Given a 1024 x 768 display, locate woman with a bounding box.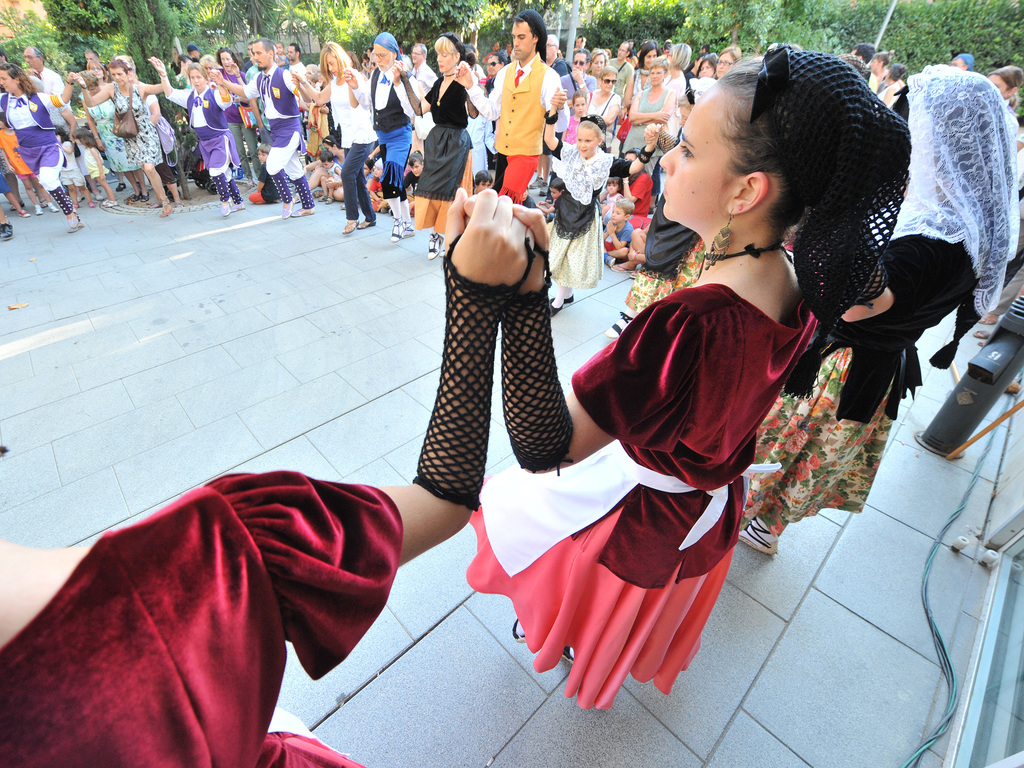
Located: 409/79/852/719.
